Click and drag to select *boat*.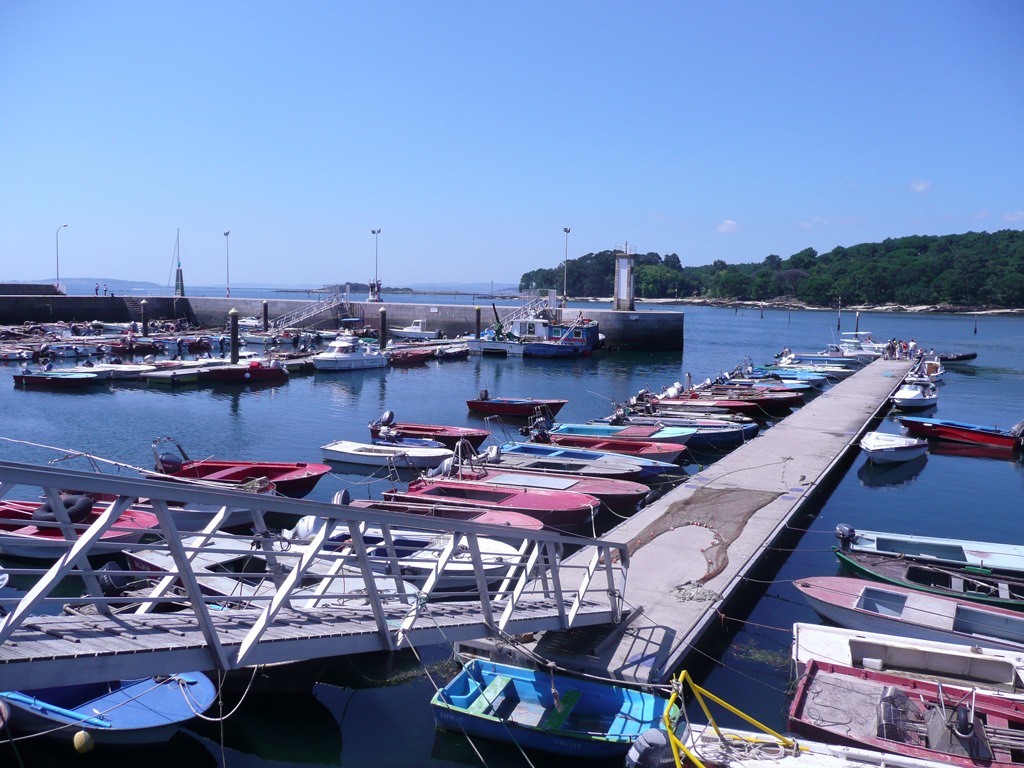
Selection: bbox(367, 408, 488, 462).
